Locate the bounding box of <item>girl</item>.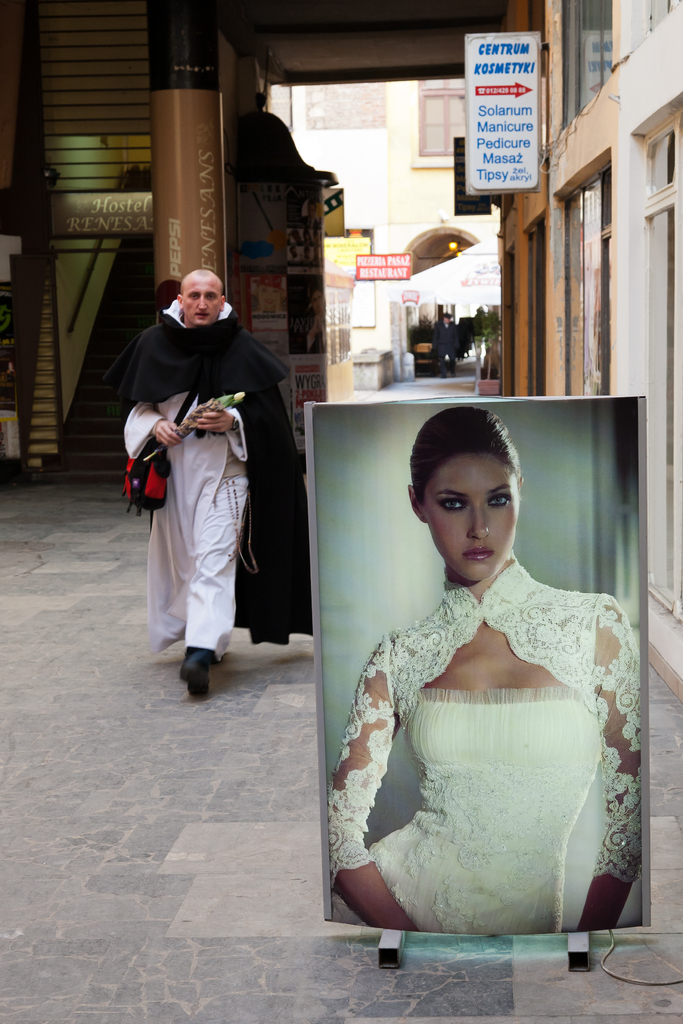
Bounding box: 329:409:643:934.
